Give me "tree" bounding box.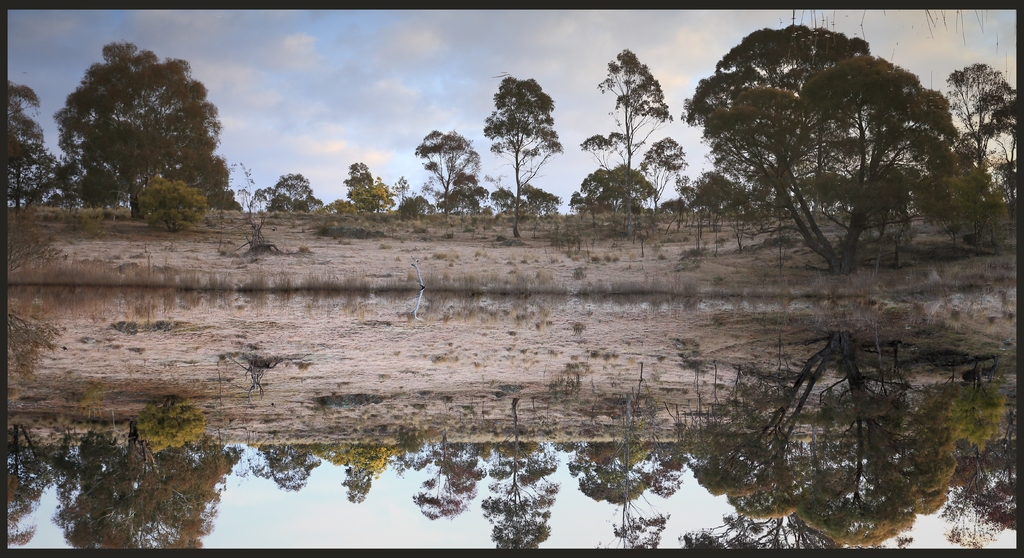
Rect(941, 52, 1021, 243).
